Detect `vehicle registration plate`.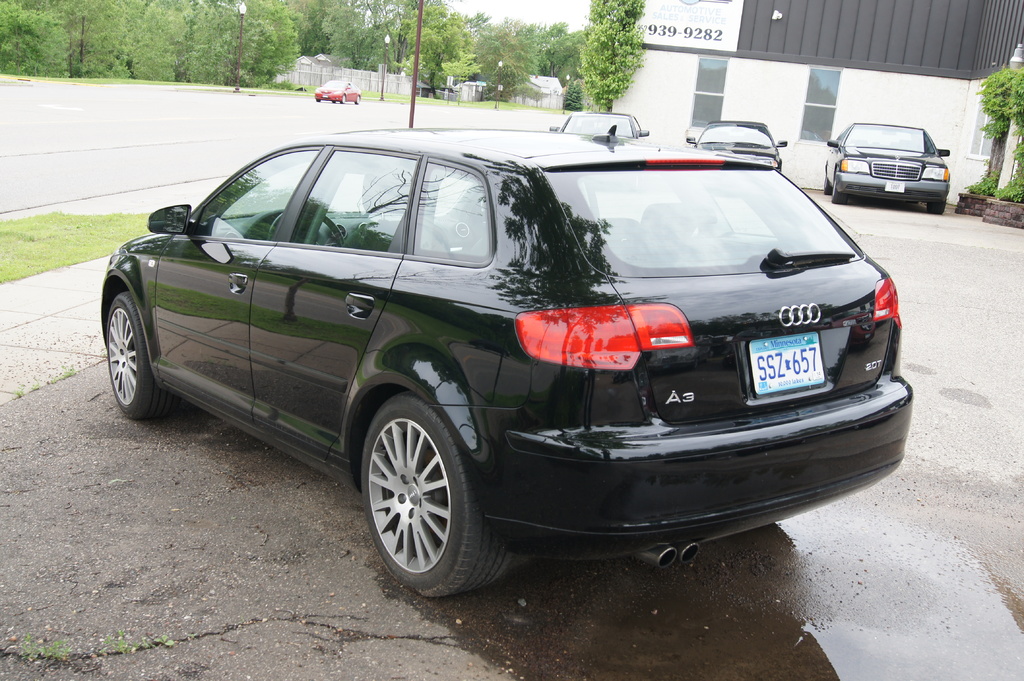
Detected at 883/182/904/192.
